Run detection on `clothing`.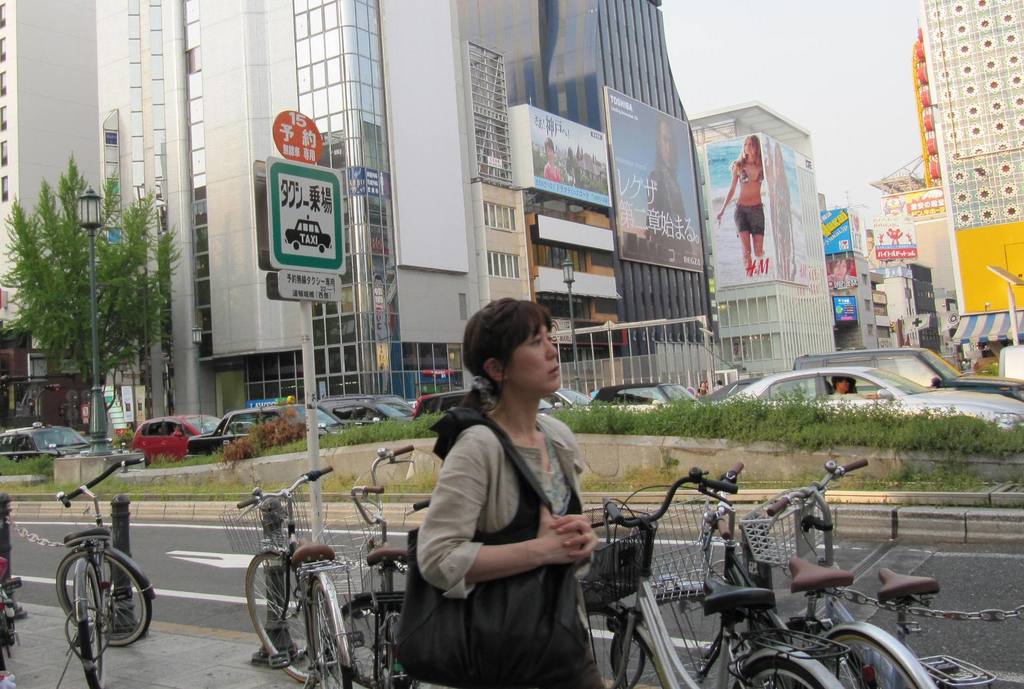
Result: 545:164:560:182.
